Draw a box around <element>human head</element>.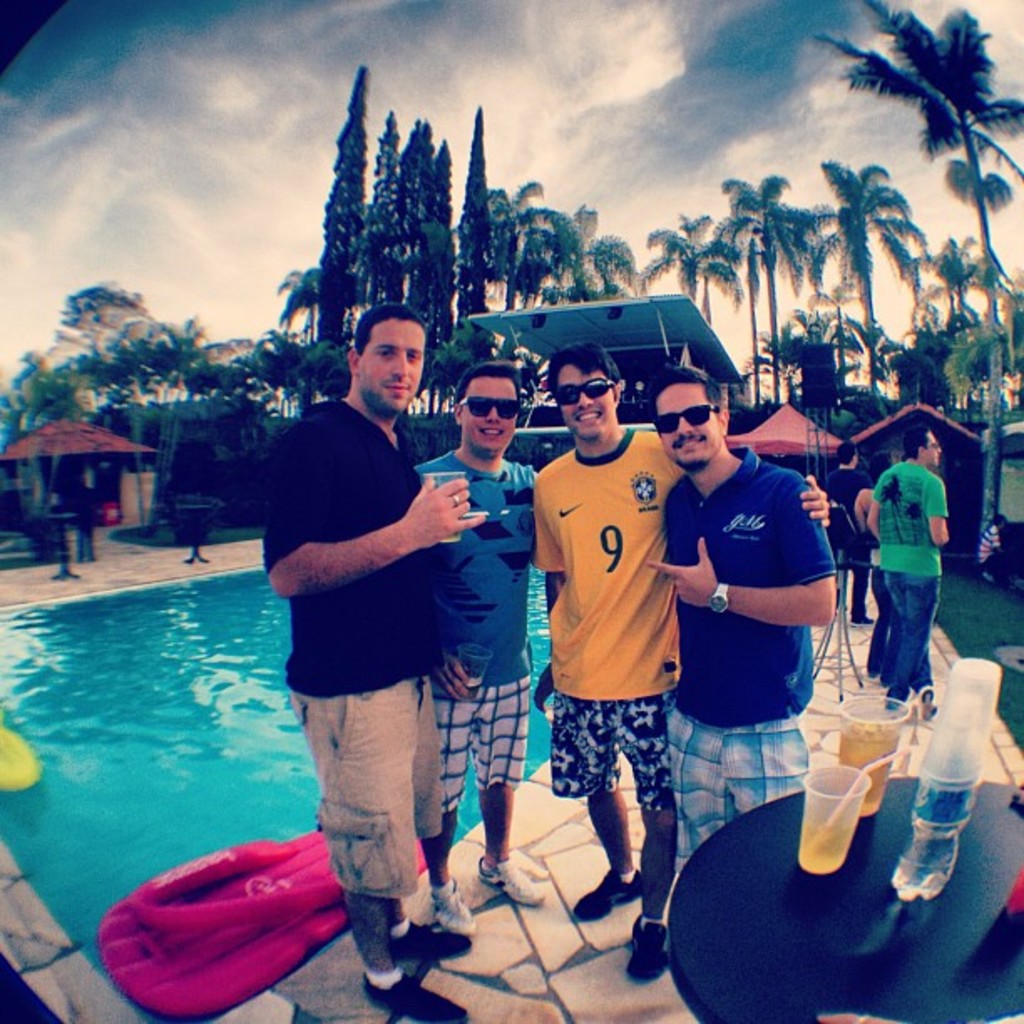
<box>552,341,622,443</box>.
